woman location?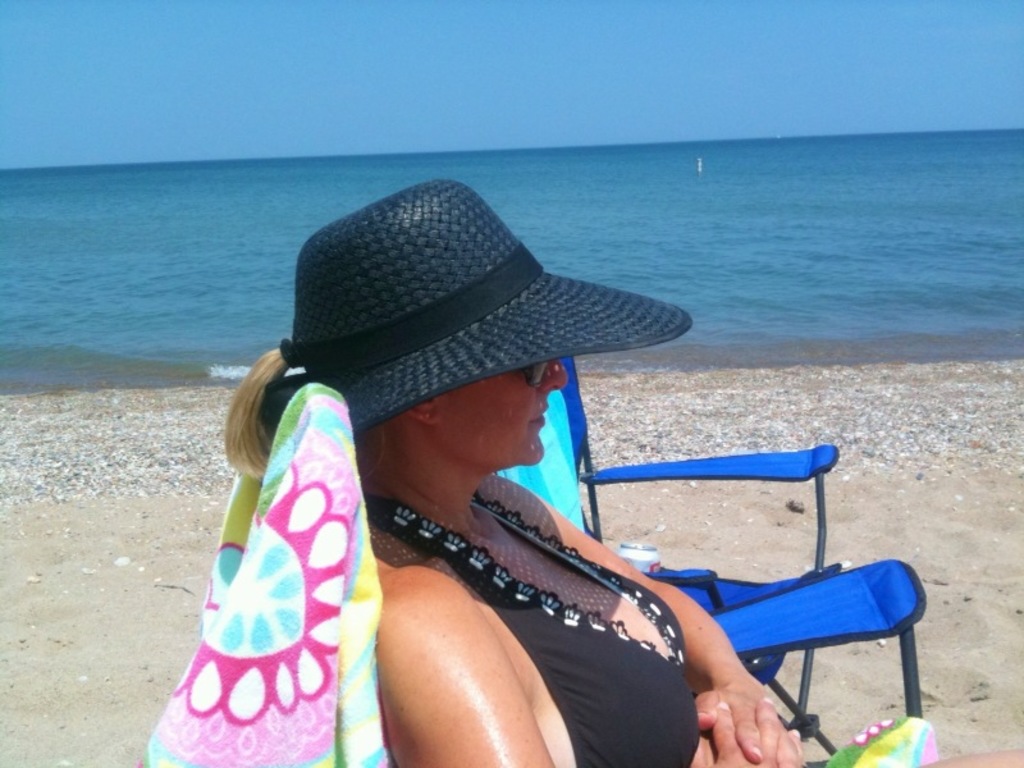
l=224, t=173, r=1014, b=767
